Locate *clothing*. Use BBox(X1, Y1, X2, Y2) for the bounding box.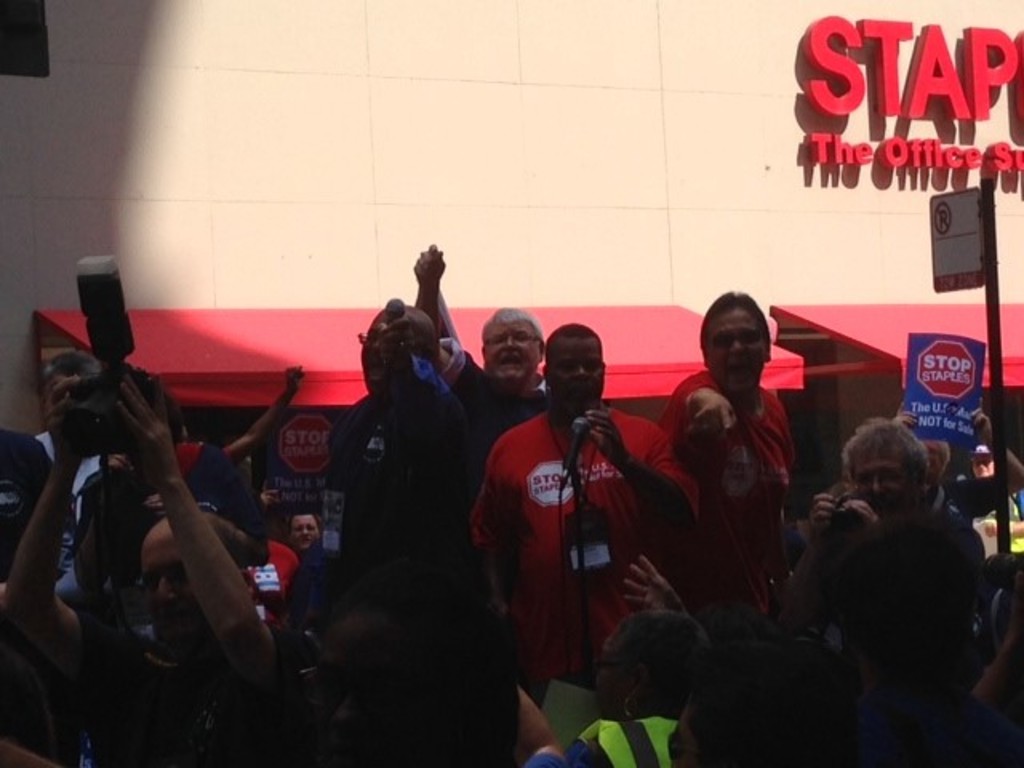
BBox(344, 379, 467, 611).
